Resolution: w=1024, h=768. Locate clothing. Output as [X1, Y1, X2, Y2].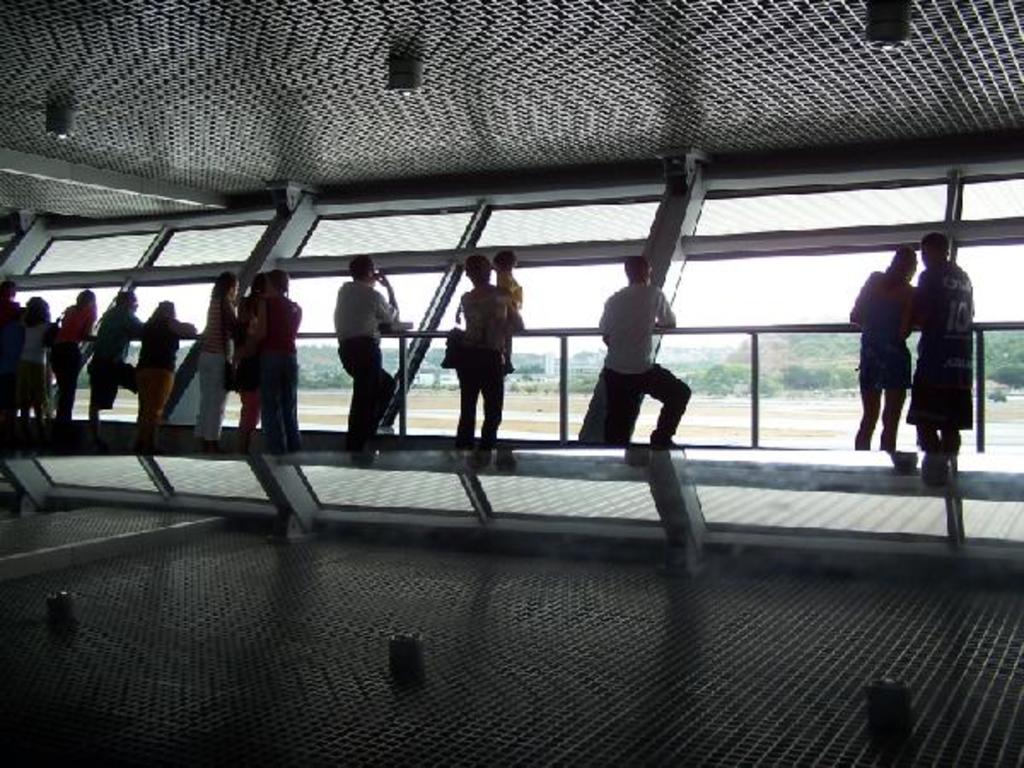
[193, 290, 246, 439].
